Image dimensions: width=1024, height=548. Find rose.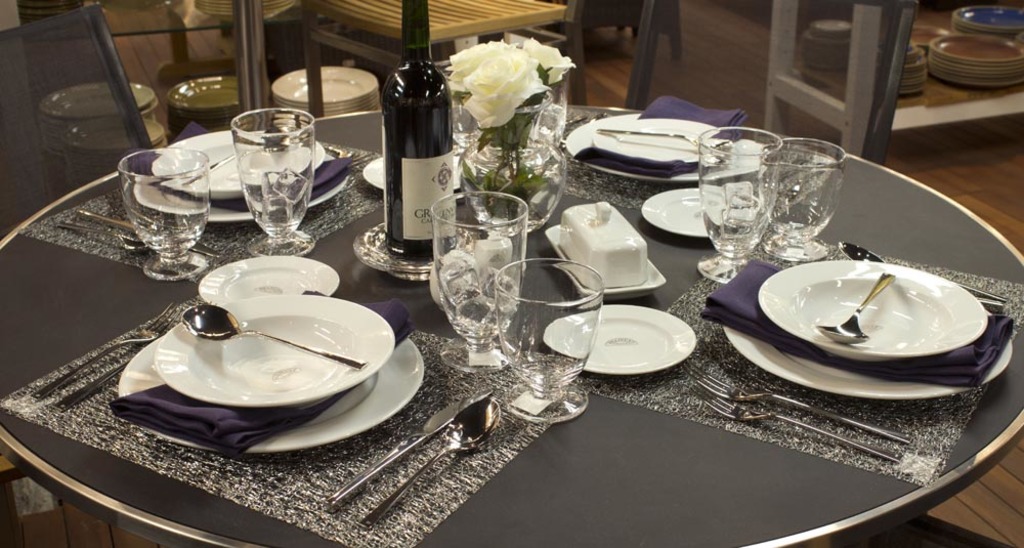
box=[446, 37, 516, 91].
